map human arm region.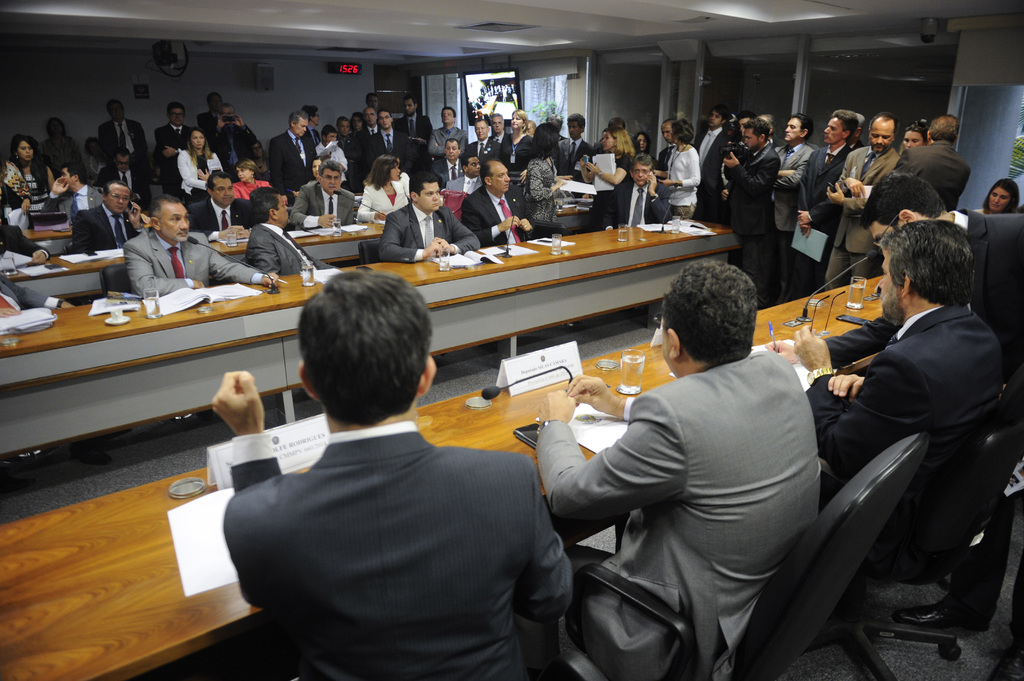
Mapped to <region>204, 364, 286, 613</region>.
